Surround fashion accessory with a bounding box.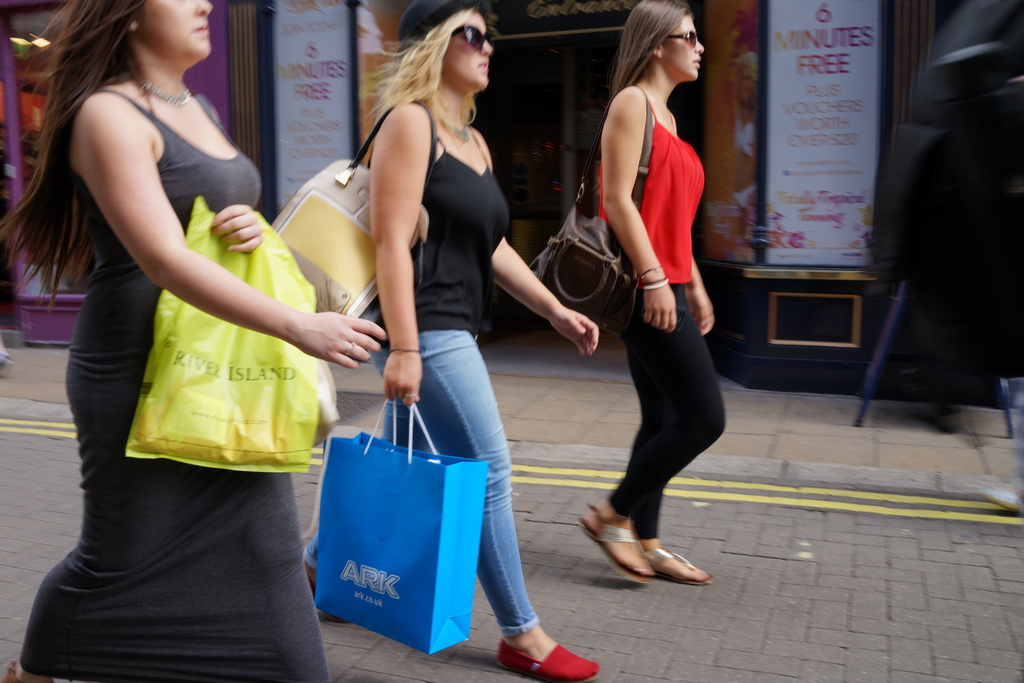
125, 72, 193, 106.
